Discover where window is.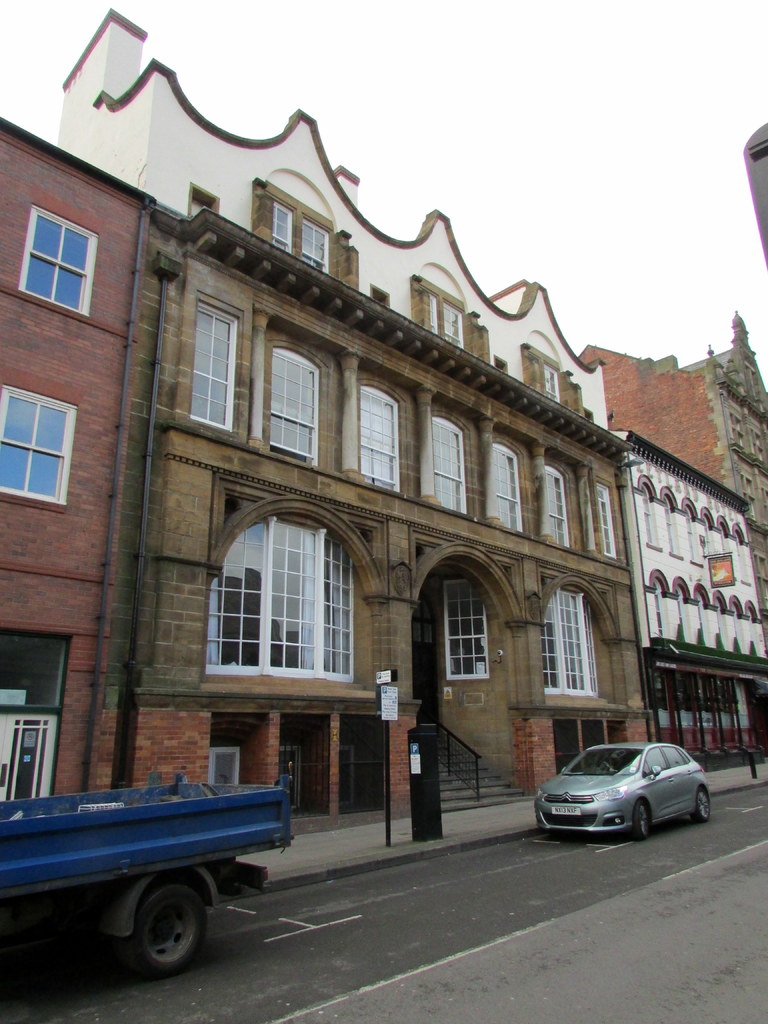
Discovered at <region>186, 182, 222, 216</region>.
